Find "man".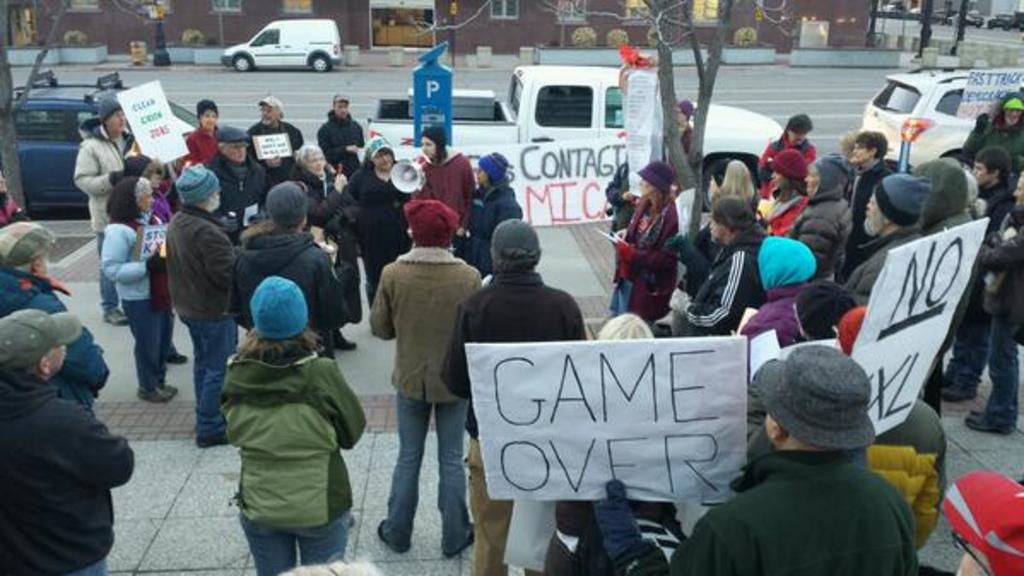
box(162, 164, 244, 446).
